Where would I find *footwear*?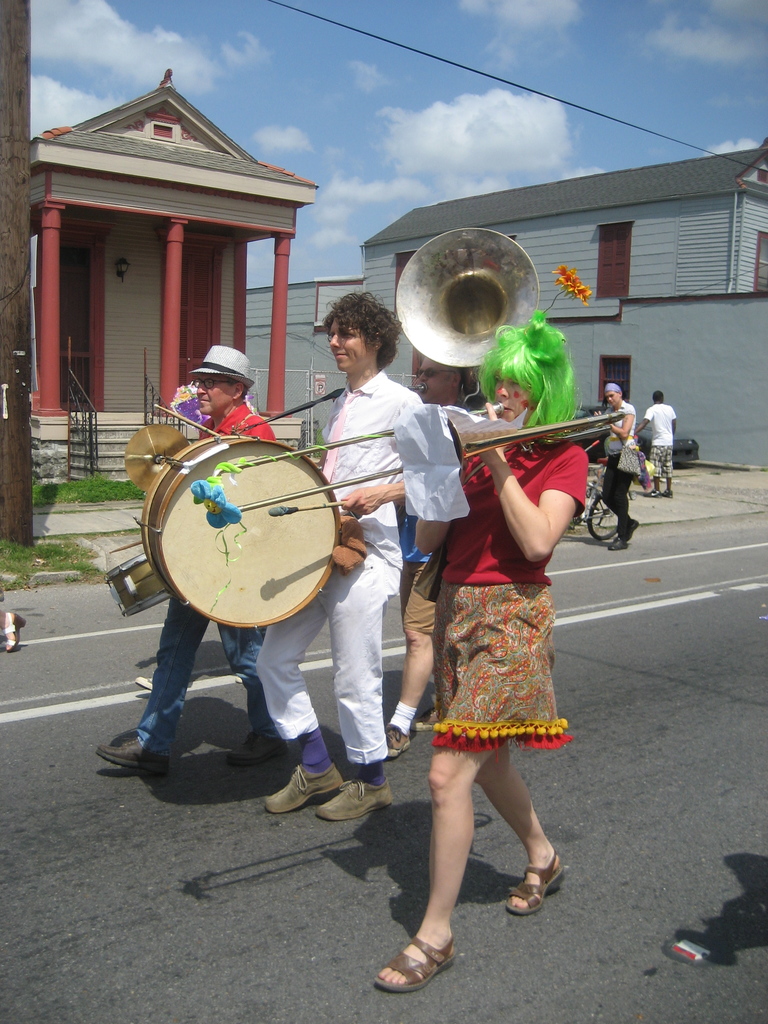
At BBox(381, 712, 412, 760).
